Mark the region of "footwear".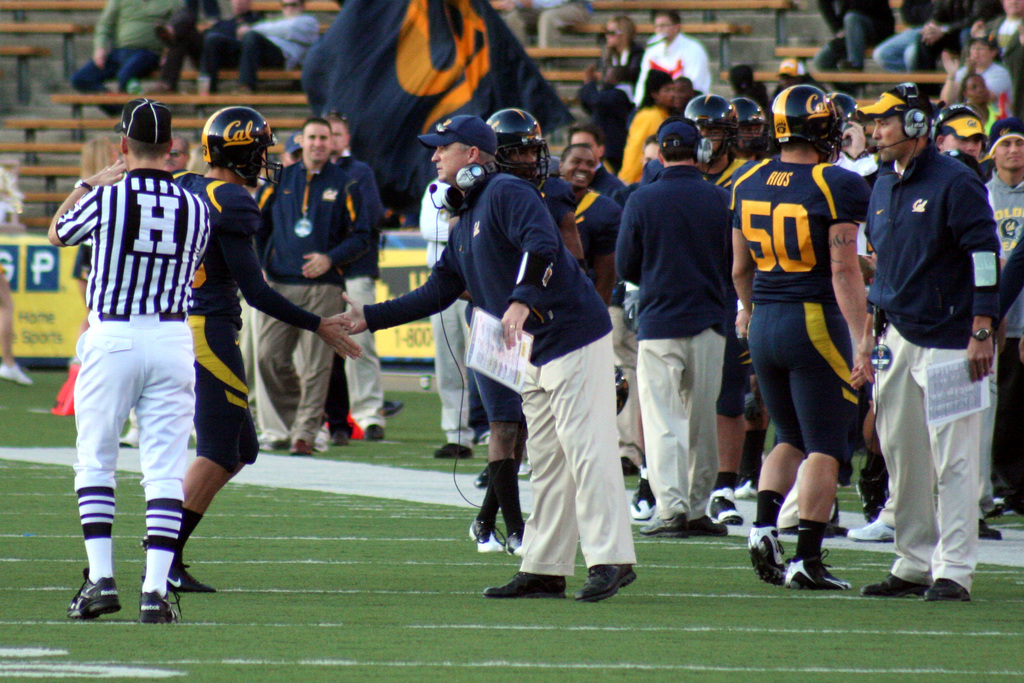
Region: bbox=(480, 567, 564, 601).
